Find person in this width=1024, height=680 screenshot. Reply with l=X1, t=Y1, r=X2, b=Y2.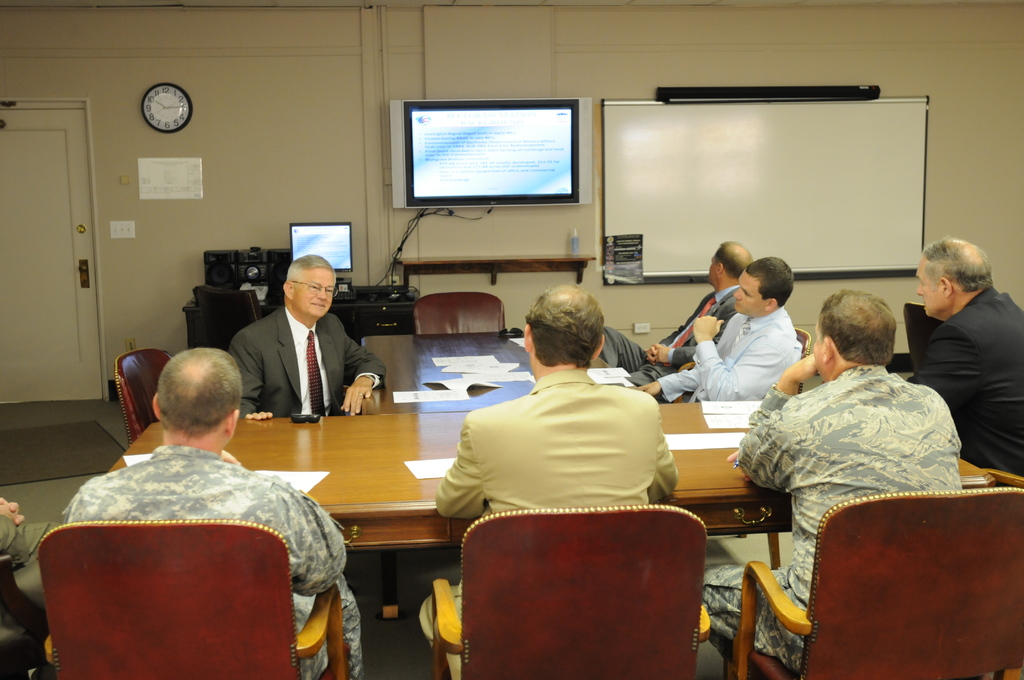
l=700, t=287, r=963, b=672.
